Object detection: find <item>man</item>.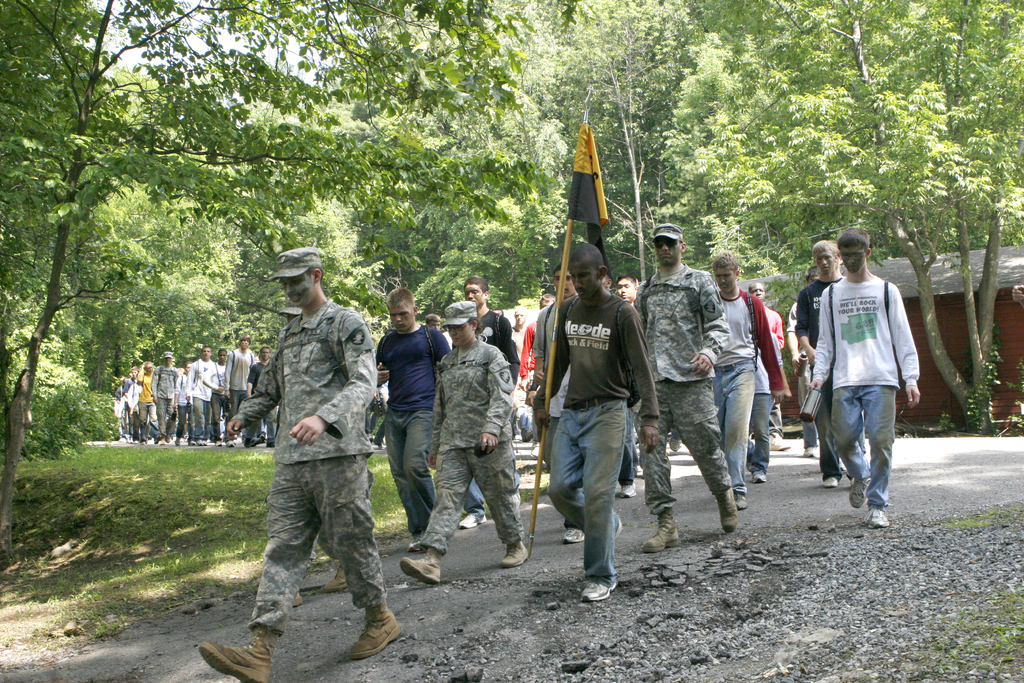
locate(530, 241, 661, 596).
